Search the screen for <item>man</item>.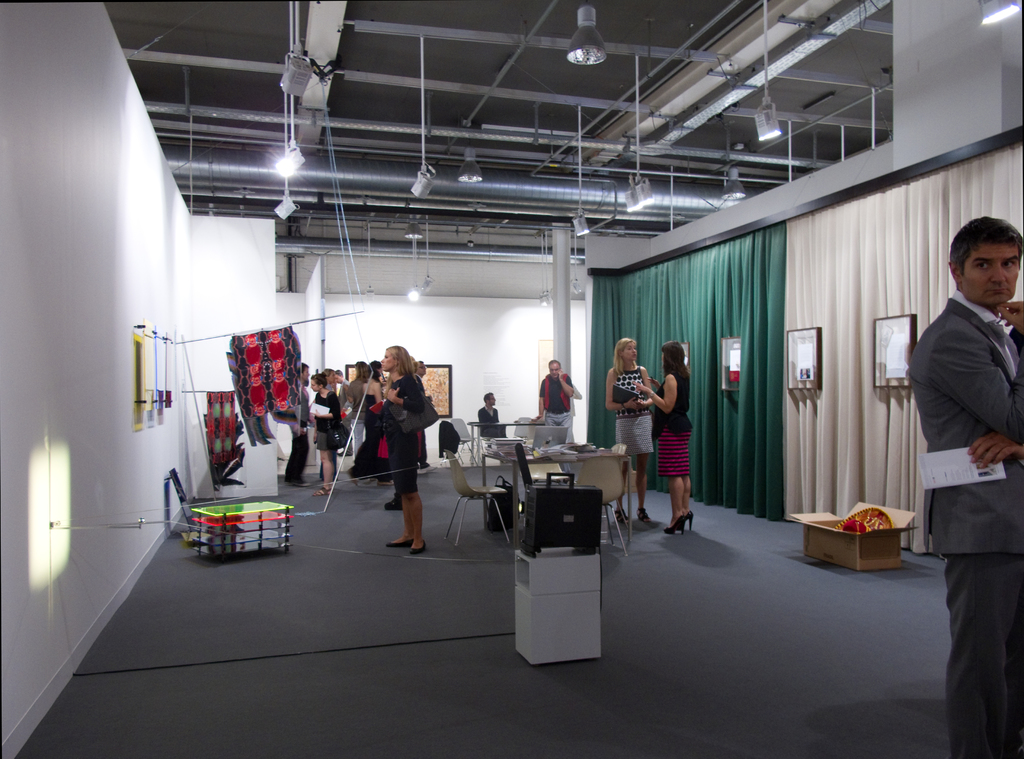
Found at (x1=533, y1=361, x2=574, y2=472).
